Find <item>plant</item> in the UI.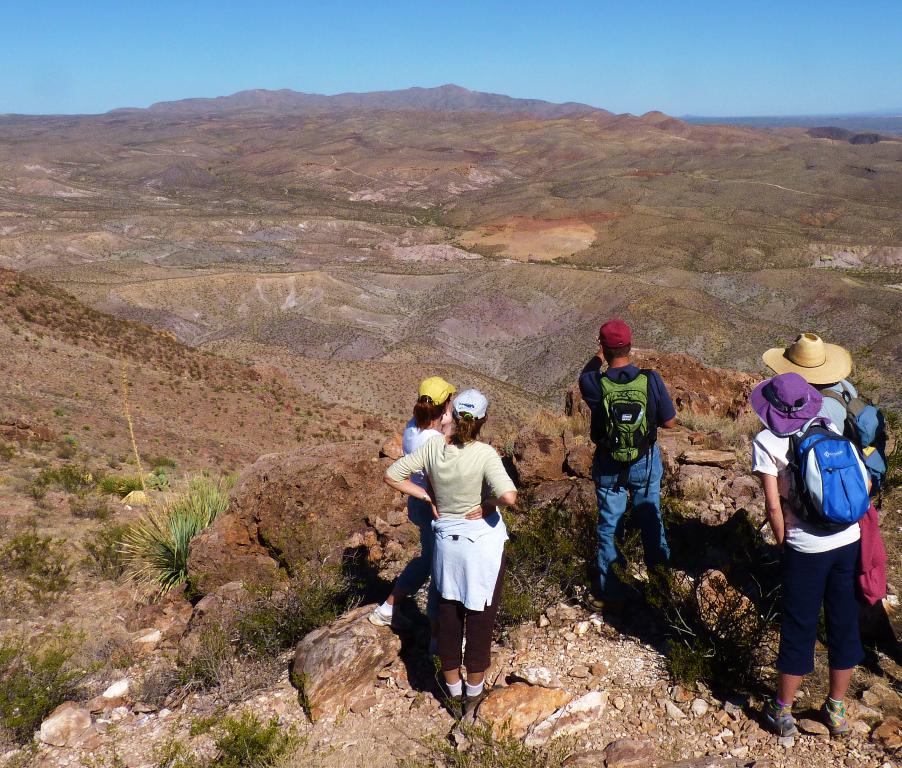
UI element at x1=12, y1=459, x2=105, y2=516.
